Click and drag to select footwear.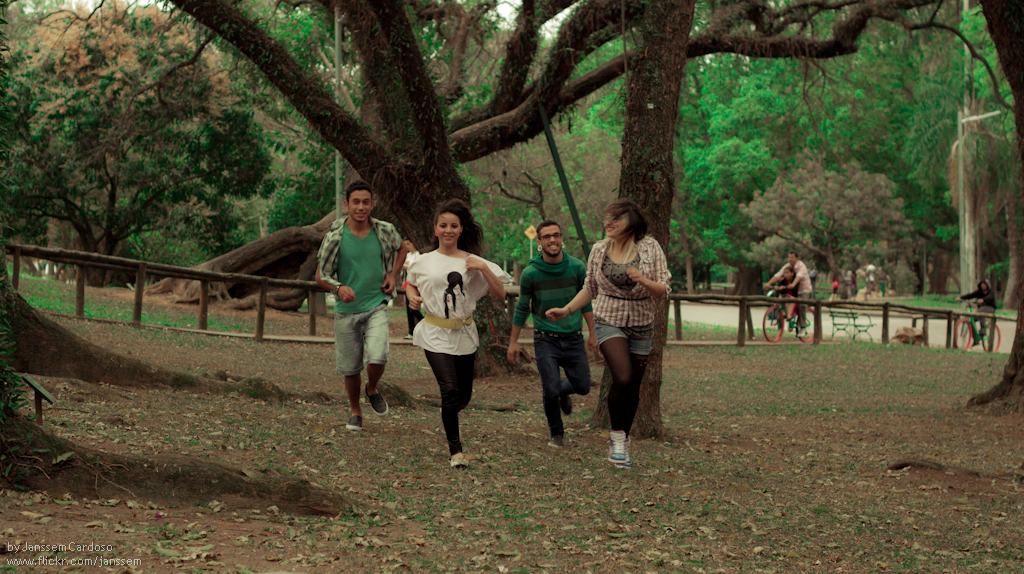
Selection: 451, 451, 471, 467.
